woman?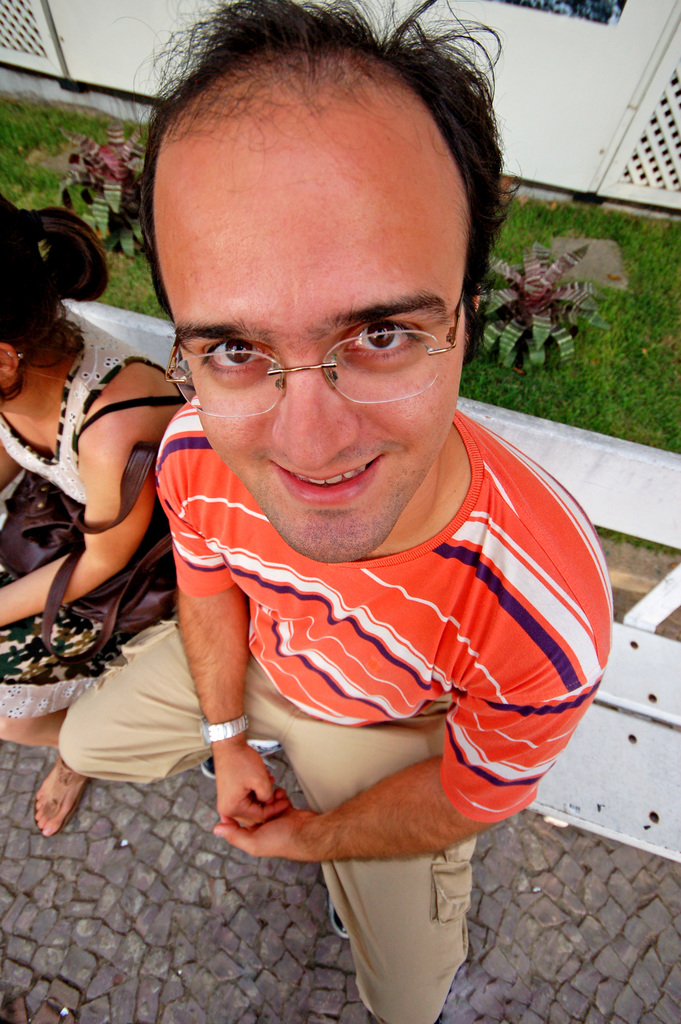
<bbox>0, 205, 204, 840</bbox>
